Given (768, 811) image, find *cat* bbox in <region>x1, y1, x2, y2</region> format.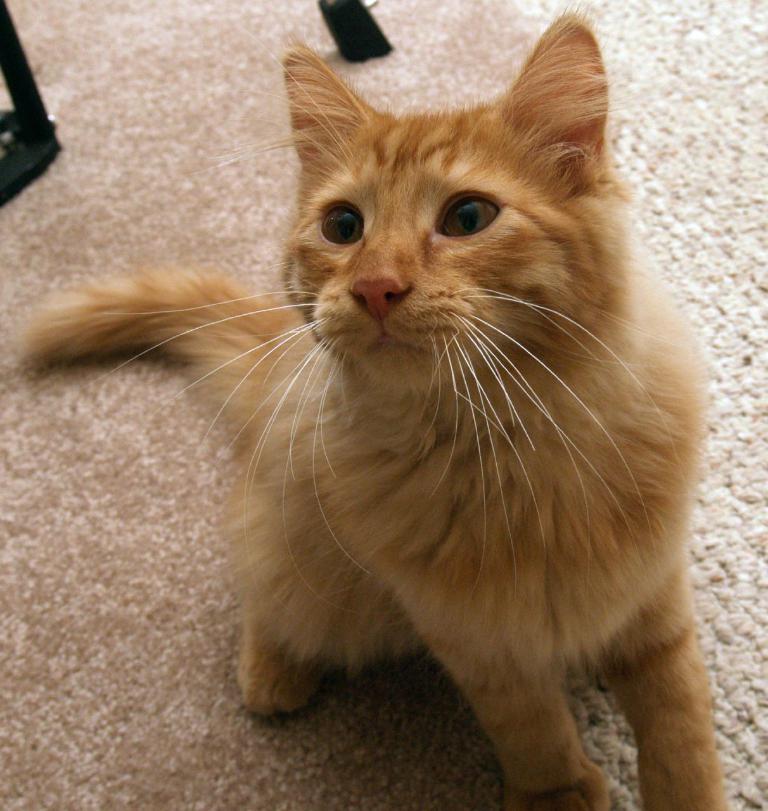
<region>20, 0, 731, 808</region>.
